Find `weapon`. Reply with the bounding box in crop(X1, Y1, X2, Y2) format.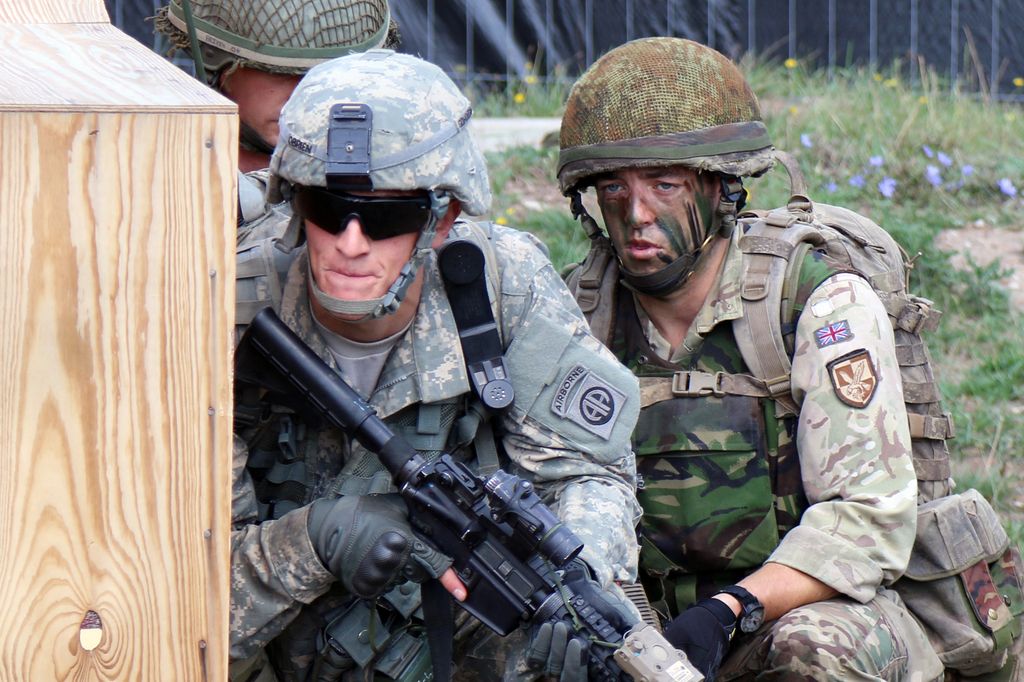
crop(227, 305, 712, 681).
